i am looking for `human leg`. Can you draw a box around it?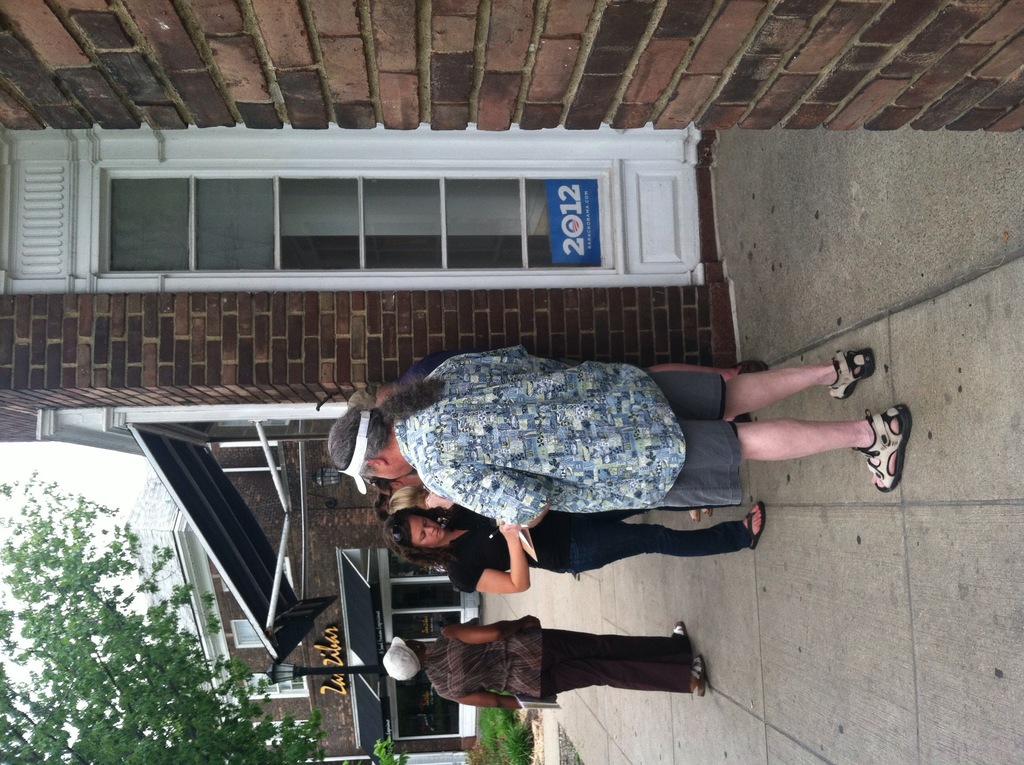
Sure, the bounding box is select_region(622, 350, 878, 423).
